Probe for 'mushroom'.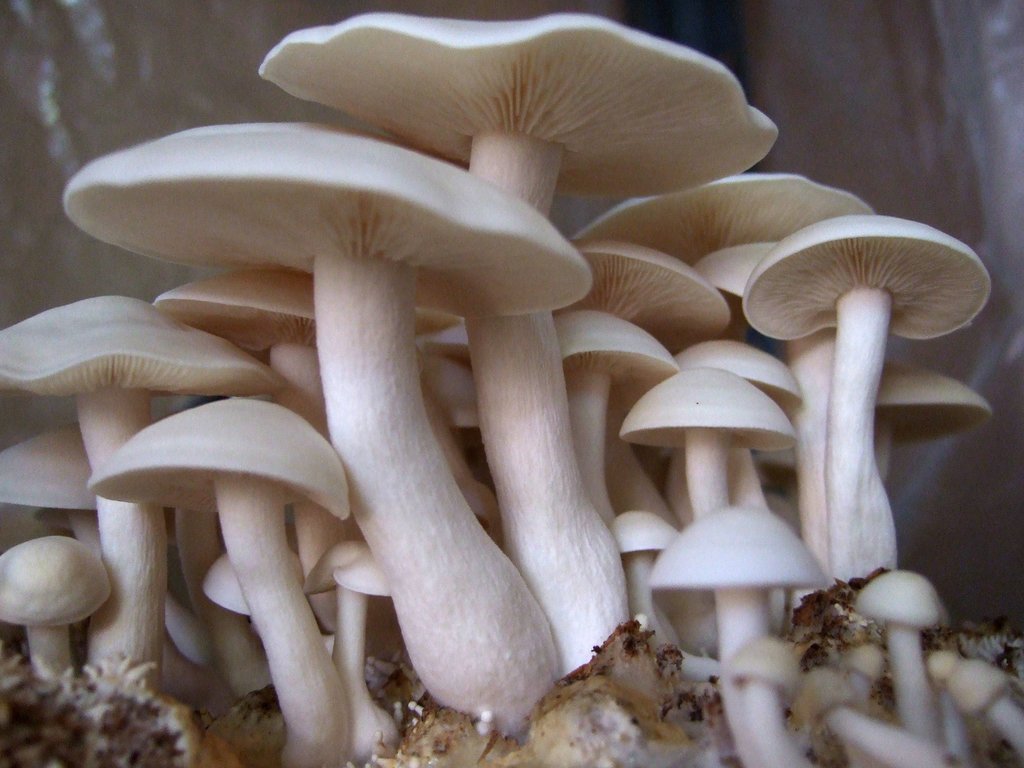
Probe result: bbox=[585, 172, 863, 516].
